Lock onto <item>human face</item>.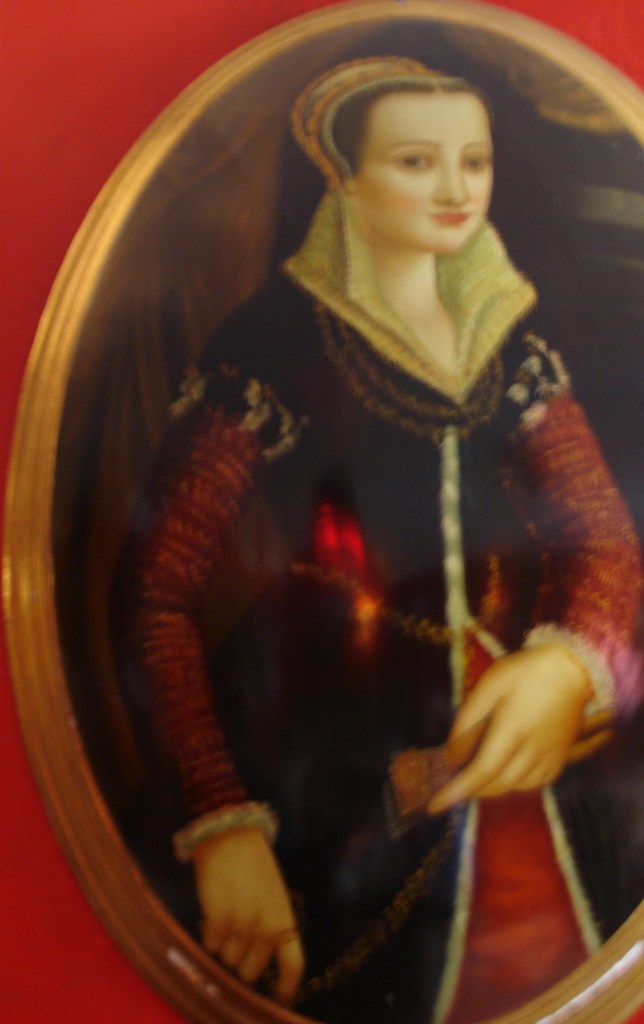
Locked: BBox(361, 95, 493, 252).
